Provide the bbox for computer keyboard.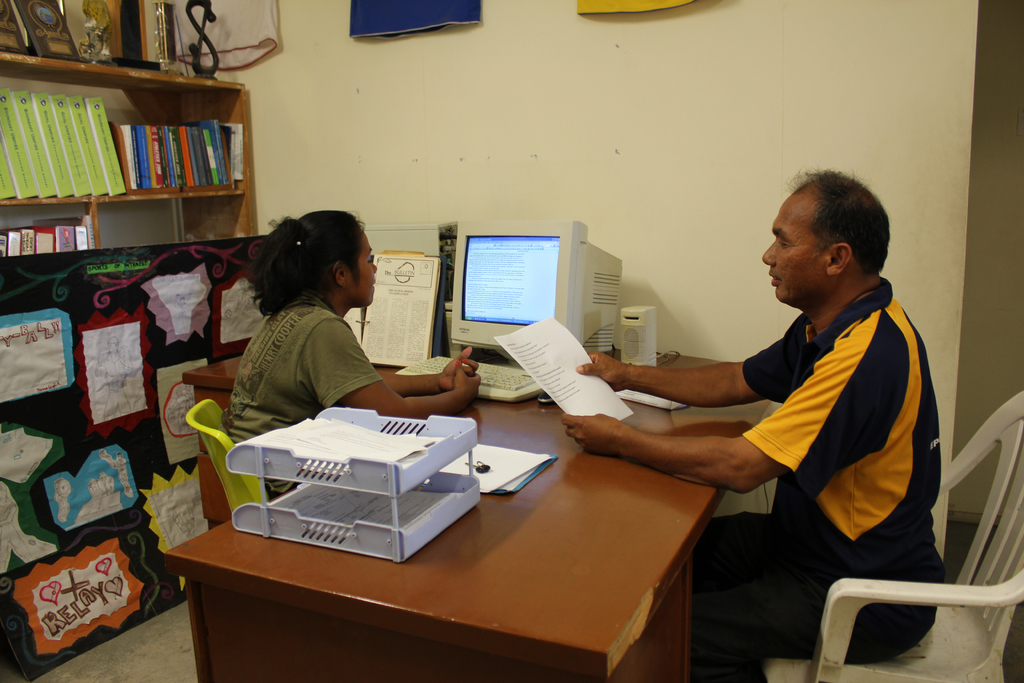
Rect(394, 356, 543, 403).
